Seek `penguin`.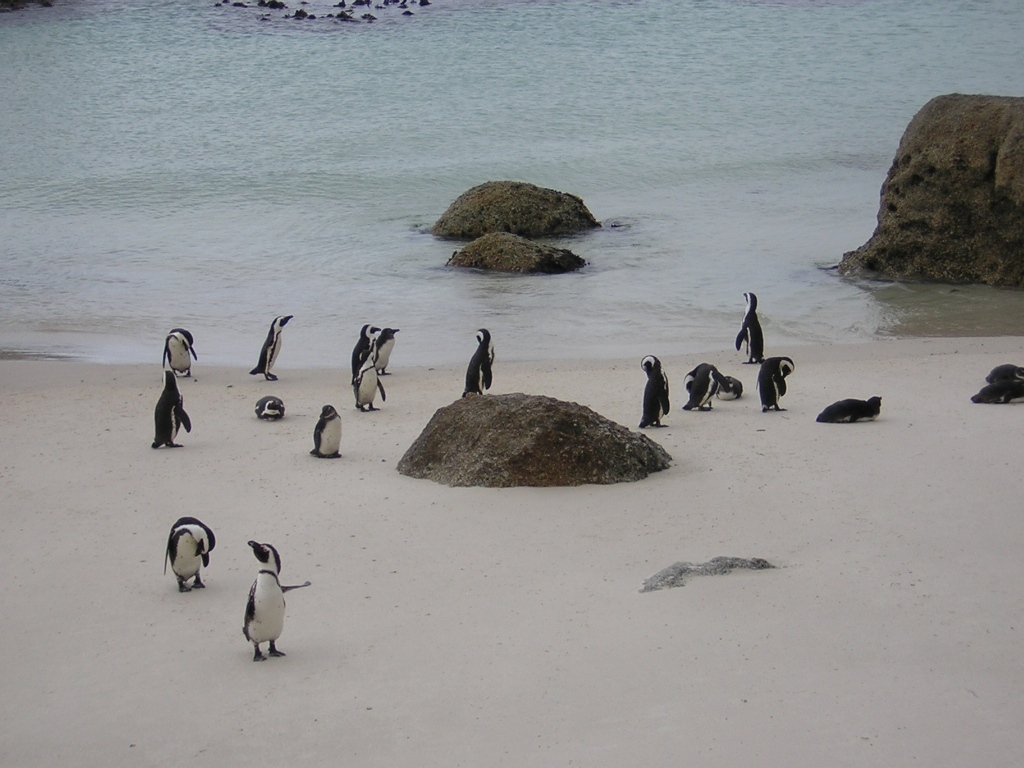
160, 510, 214, 592.
